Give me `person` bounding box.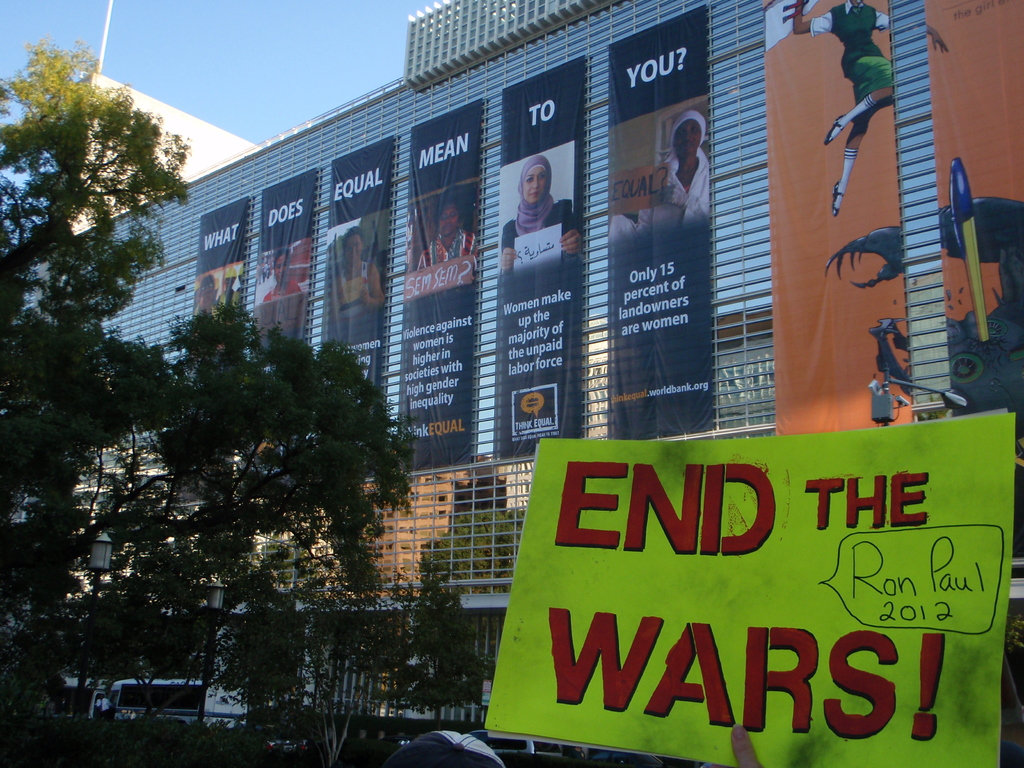
(633, 105, 719, 230).
